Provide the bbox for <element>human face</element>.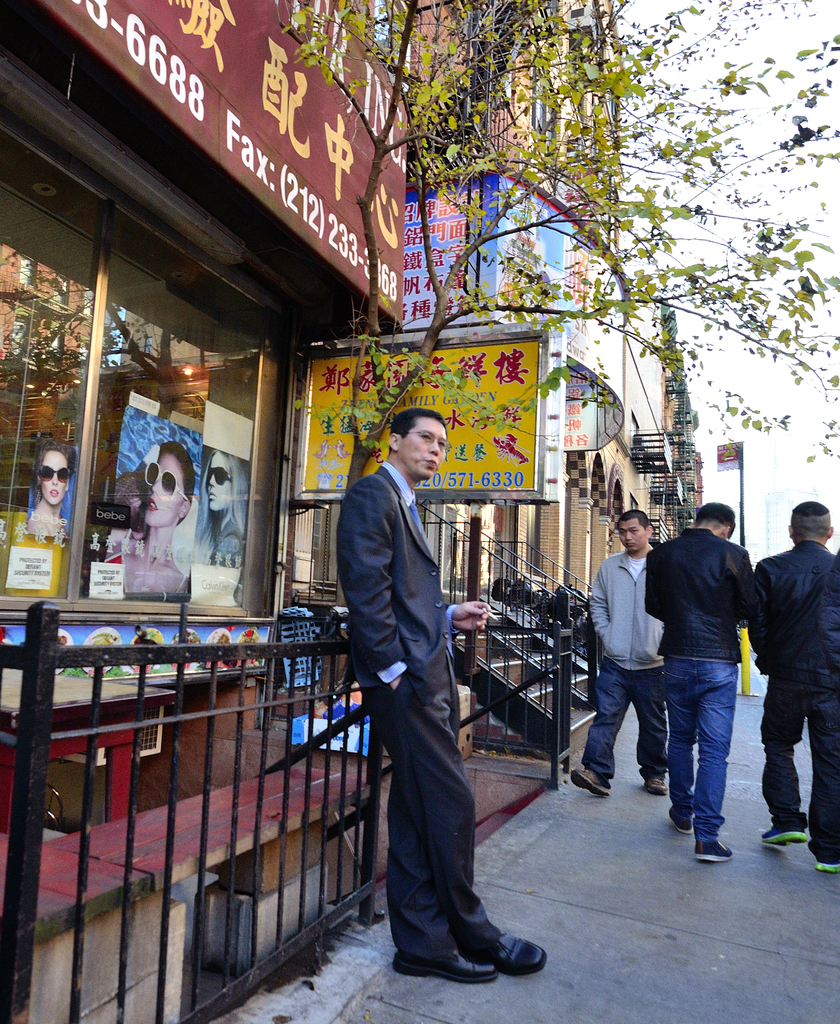
x1=38 y1=449 x2=73 y2=504.
